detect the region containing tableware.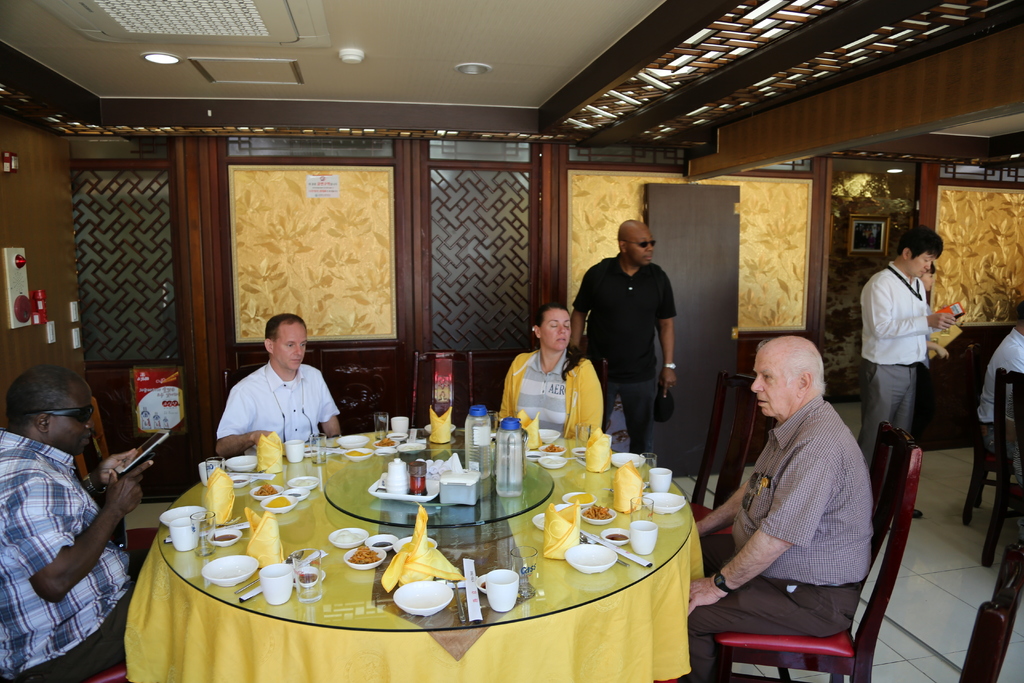
342:545:387:570.
